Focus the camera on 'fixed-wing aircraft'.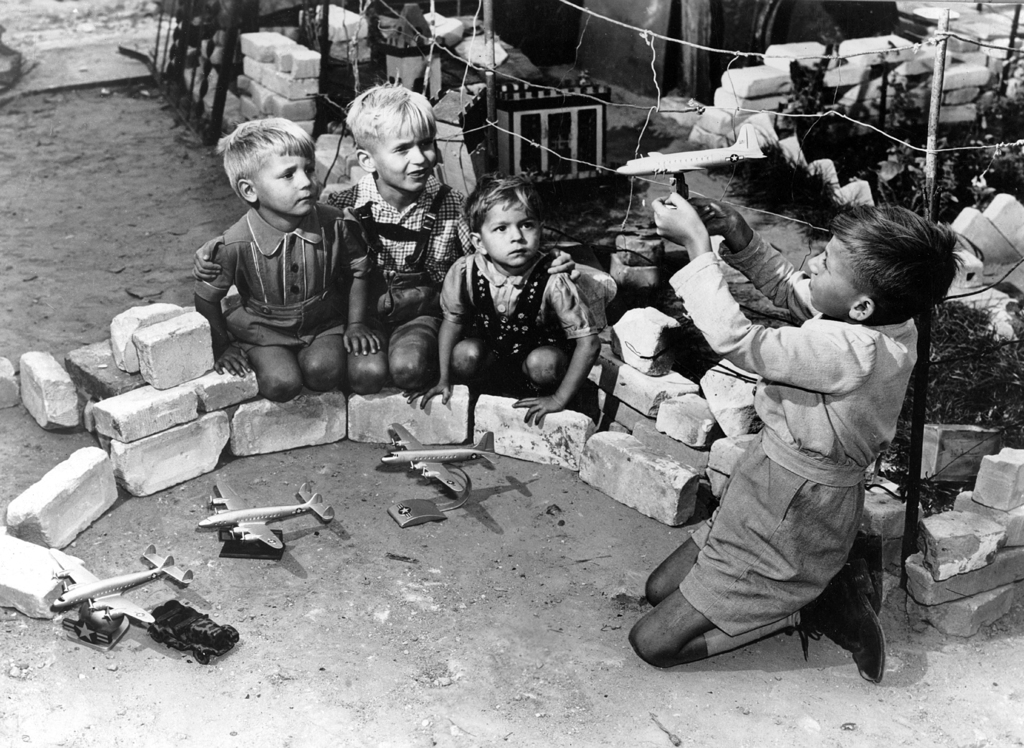
Focus region: select_region(51, 546, 197, 627).
